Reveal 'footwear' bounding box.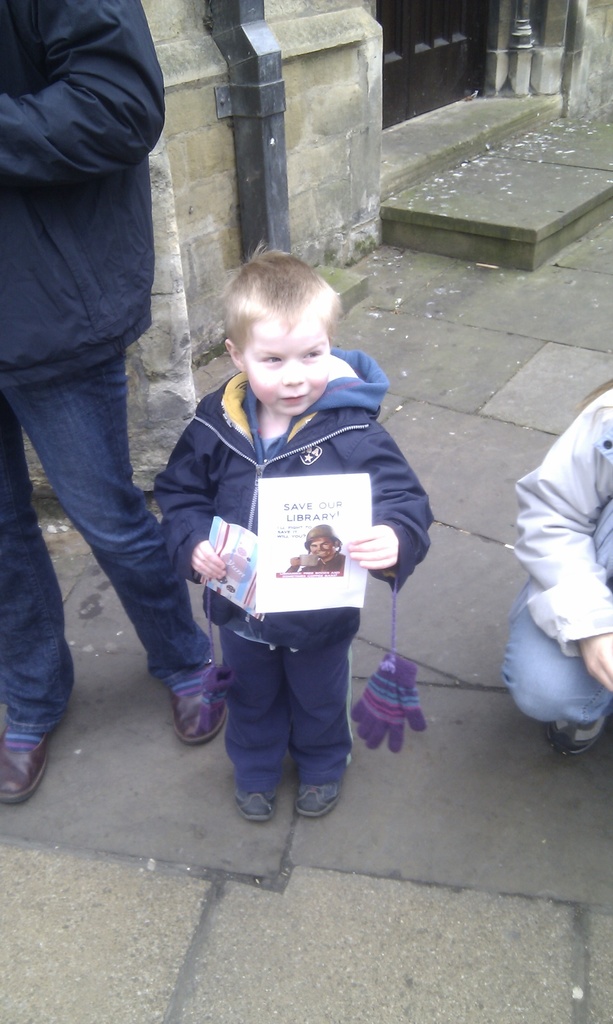
Revealed: bbox=(262, 769, 348, 831).
